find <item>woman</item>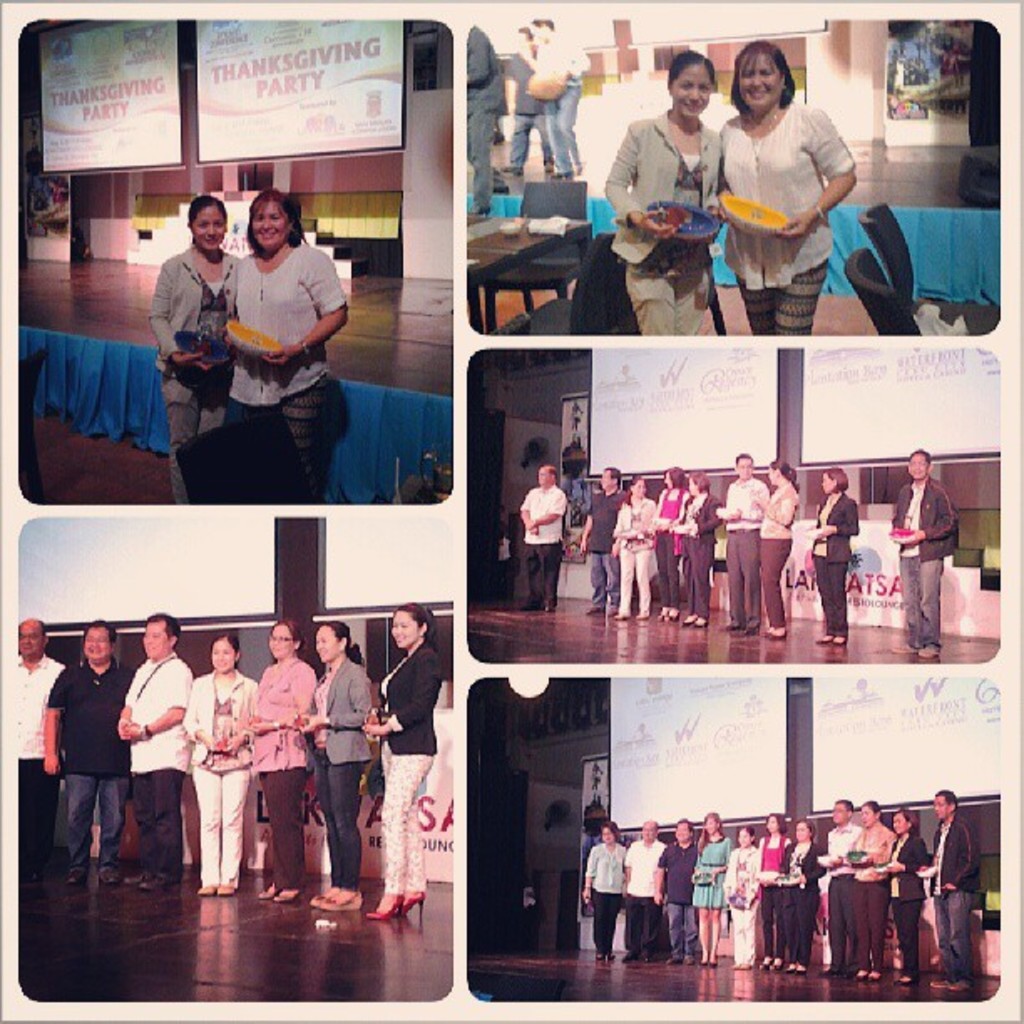
select_region(149, 194, 243, 505)
